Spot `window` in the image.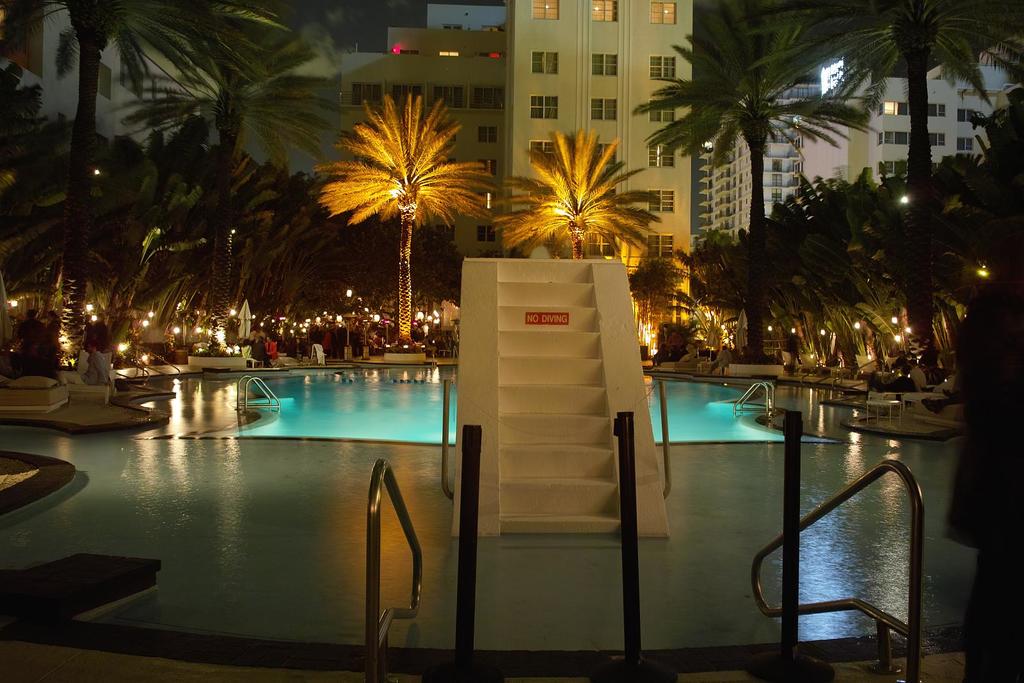
`window` found at left=430, top=86, right=468, bottom=108.
